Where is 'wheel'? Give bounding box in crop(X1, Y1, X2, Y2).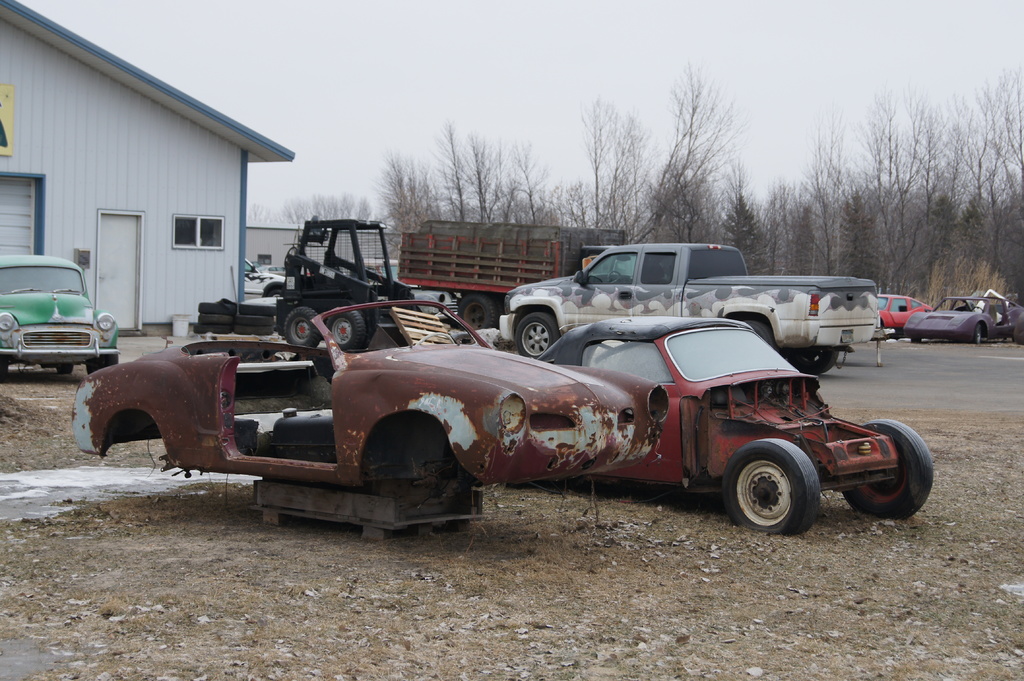
crop(742, 321, 772, 344).
